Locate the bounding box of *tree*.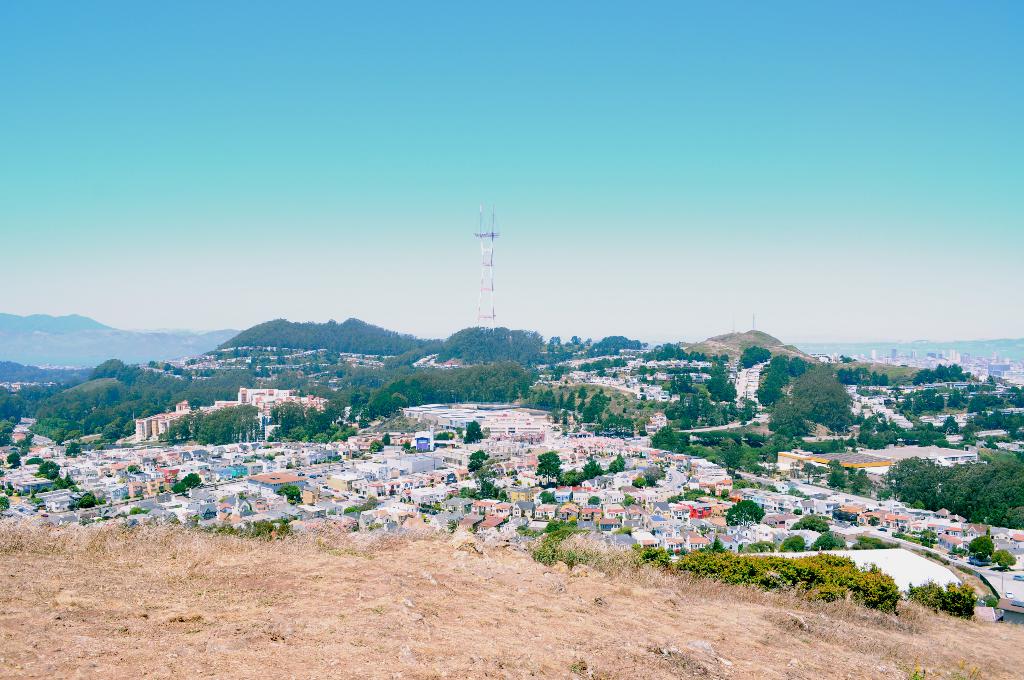
Bounding box: crop(33, 456, 46, 465).
